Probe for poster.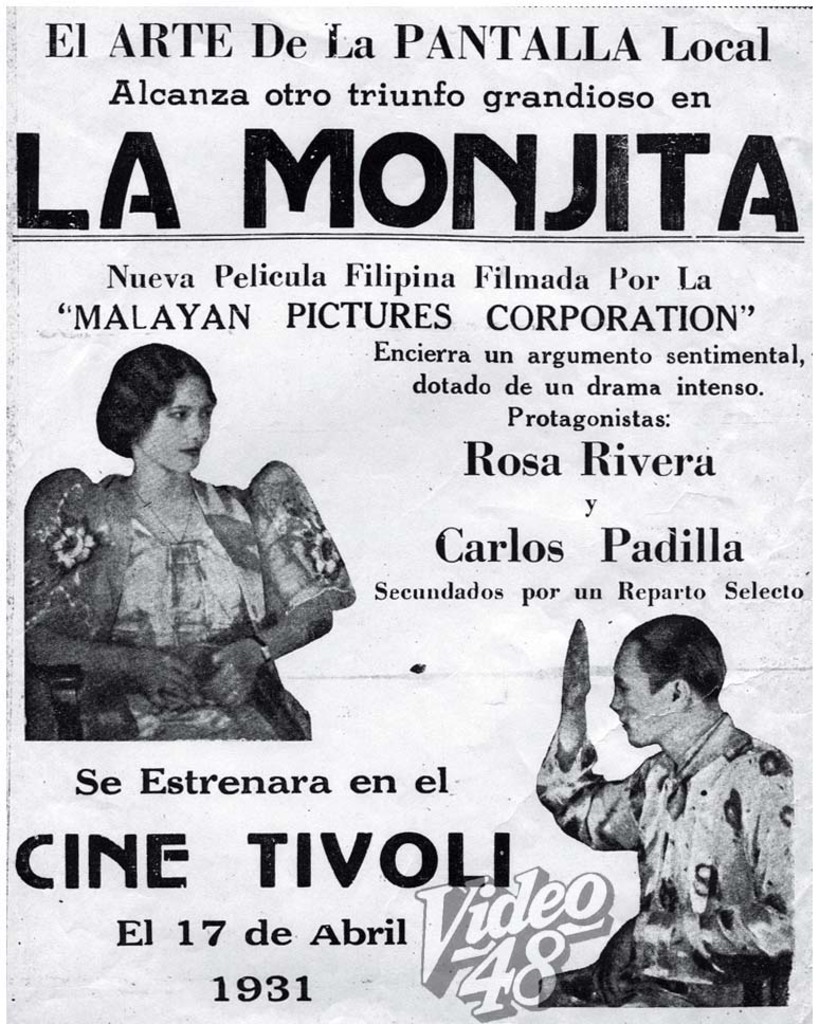
Probe result: box(0, 4, 818, 1023).
